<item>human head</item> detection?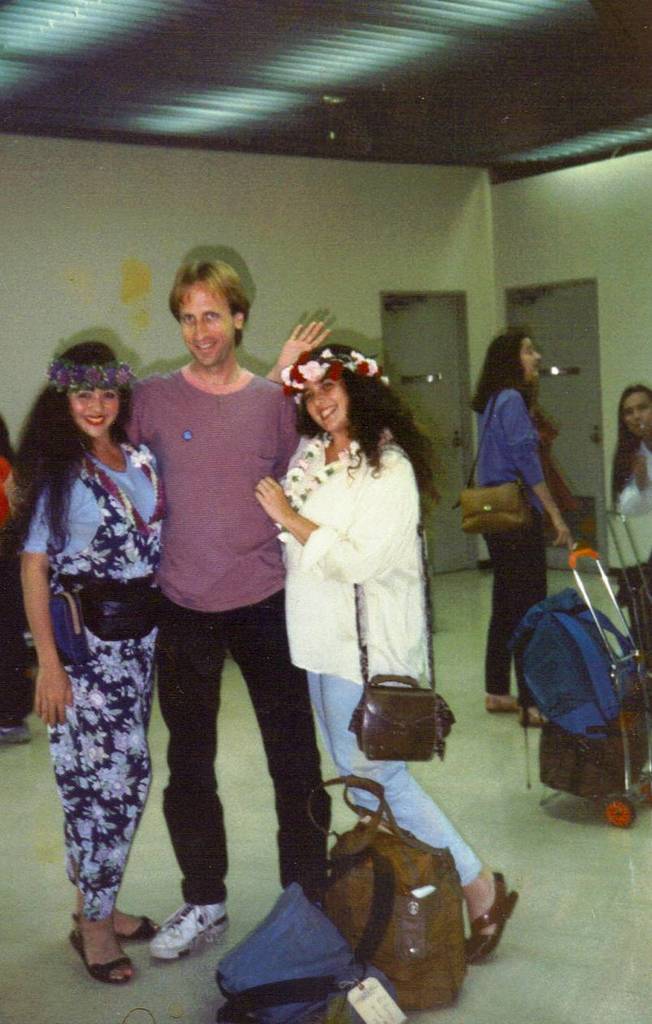
<region>297, 342, 383, 424</region>
